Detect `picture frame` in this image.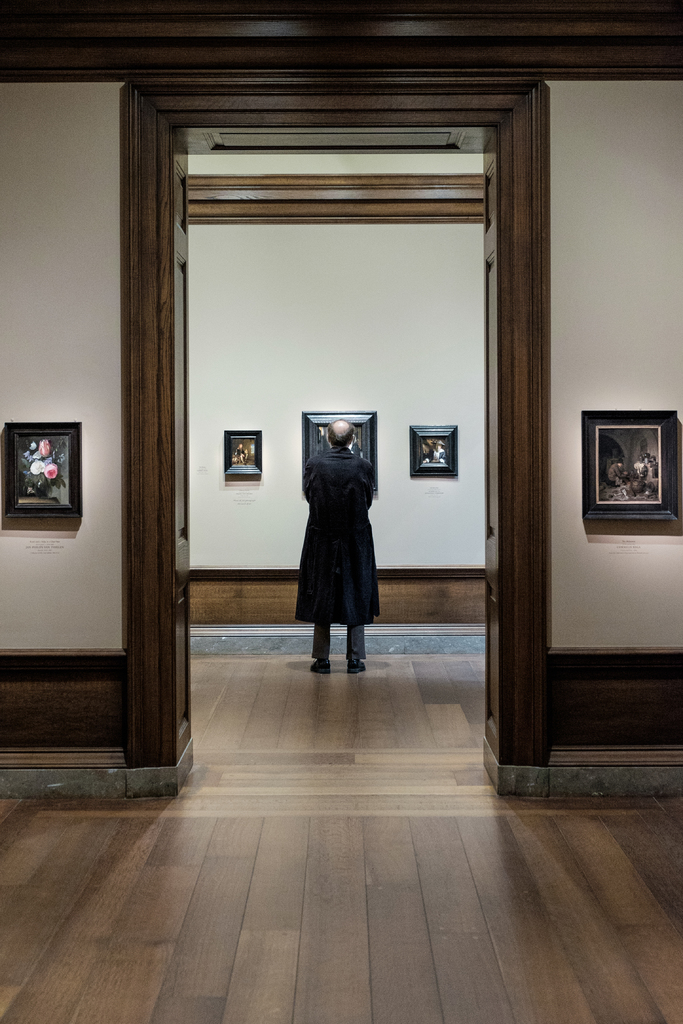
Detection: (left=413, top=421, right=459, bottom=479).
